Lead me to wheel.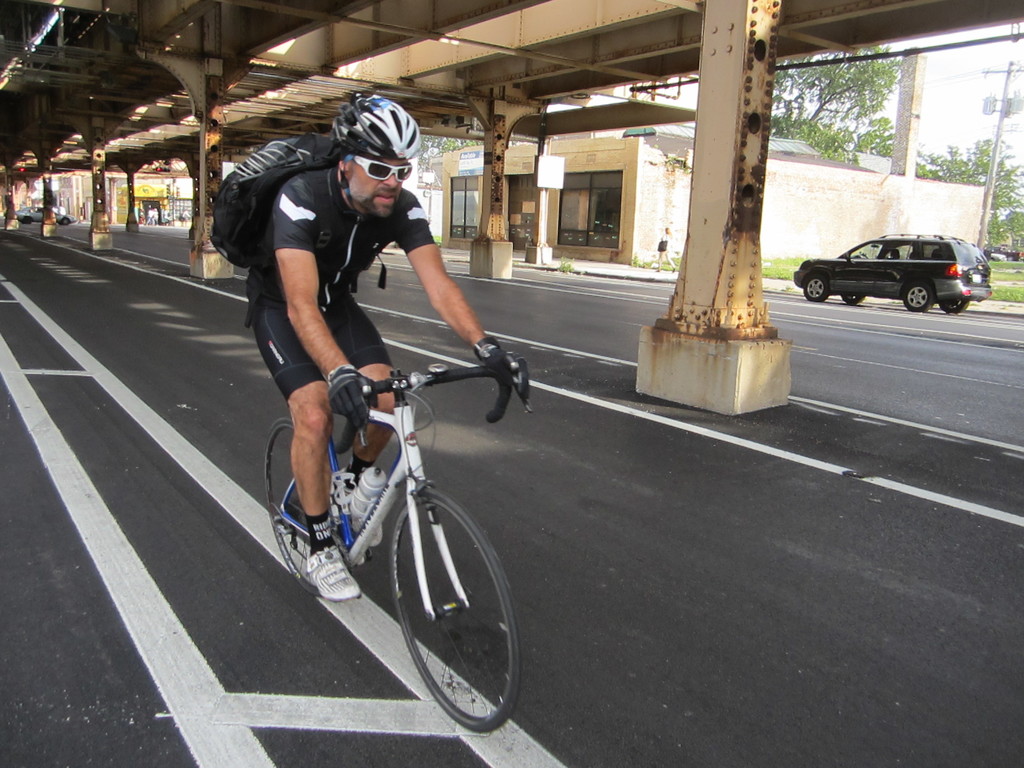
Lead to {"left": 902, "top": 285, "right": 934, "bottom": 310}.
